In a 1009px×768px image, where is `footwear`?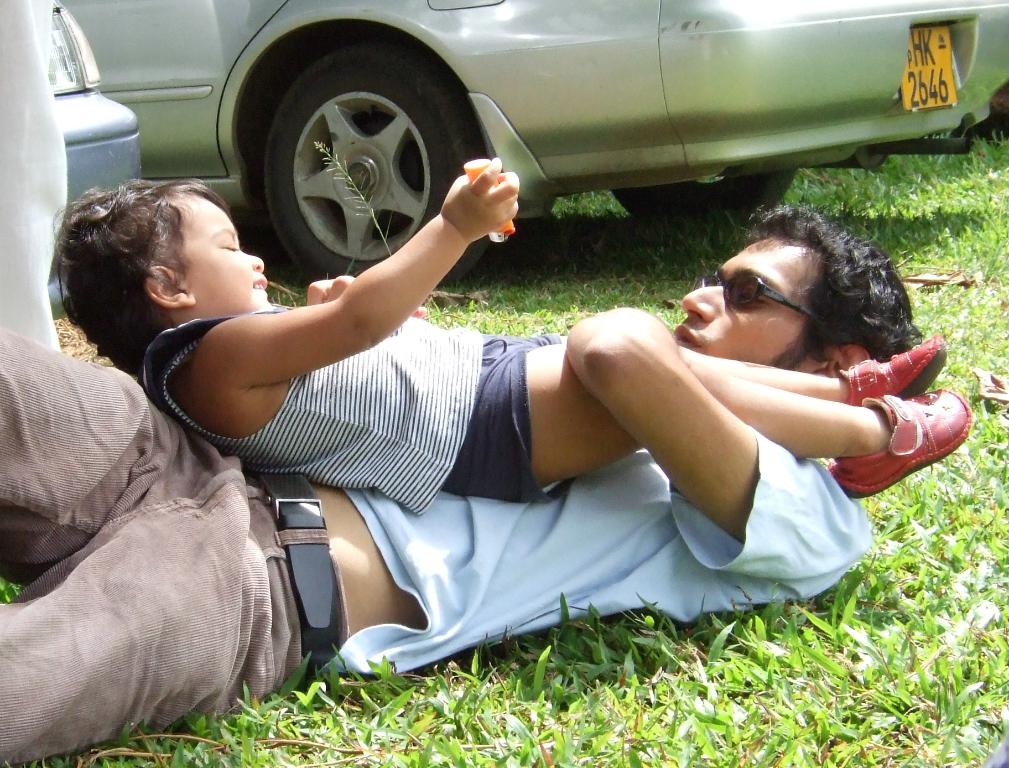
locate(840, 331, 946, 410).
